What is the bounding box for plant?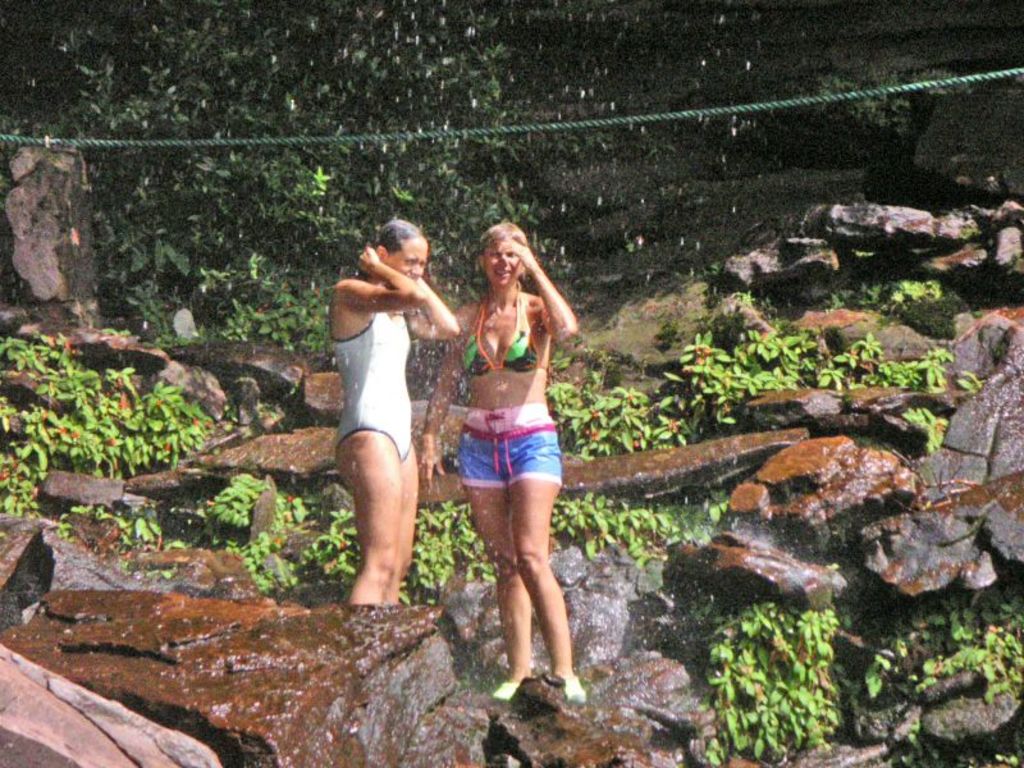
Rect(813, 68, 975, 129).
